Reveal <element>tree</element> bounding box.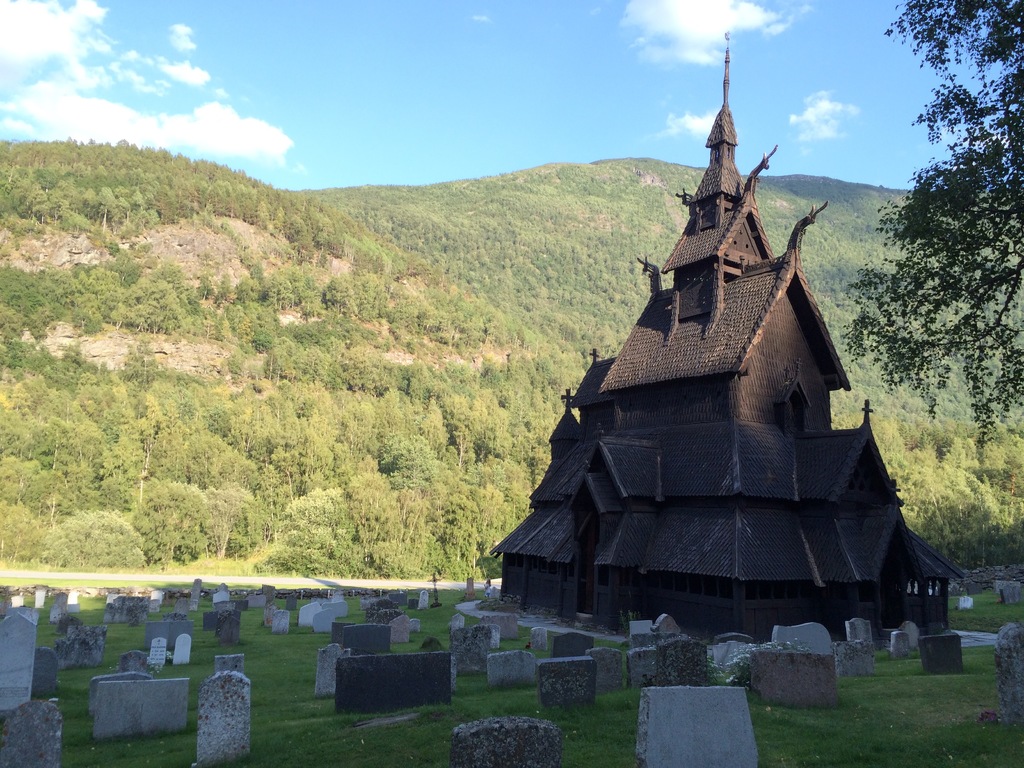
Revealed: <bbox>35, 511, 145, 566</bbox>.
